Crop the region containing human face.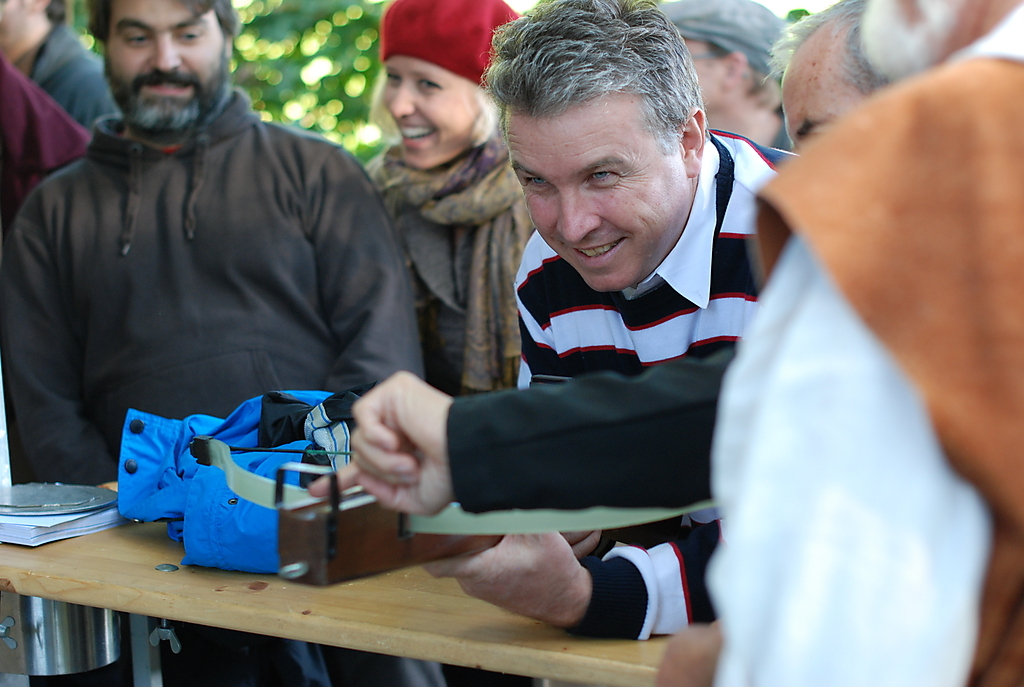
Crop region: l=500, t=96, r=690, b=294.
